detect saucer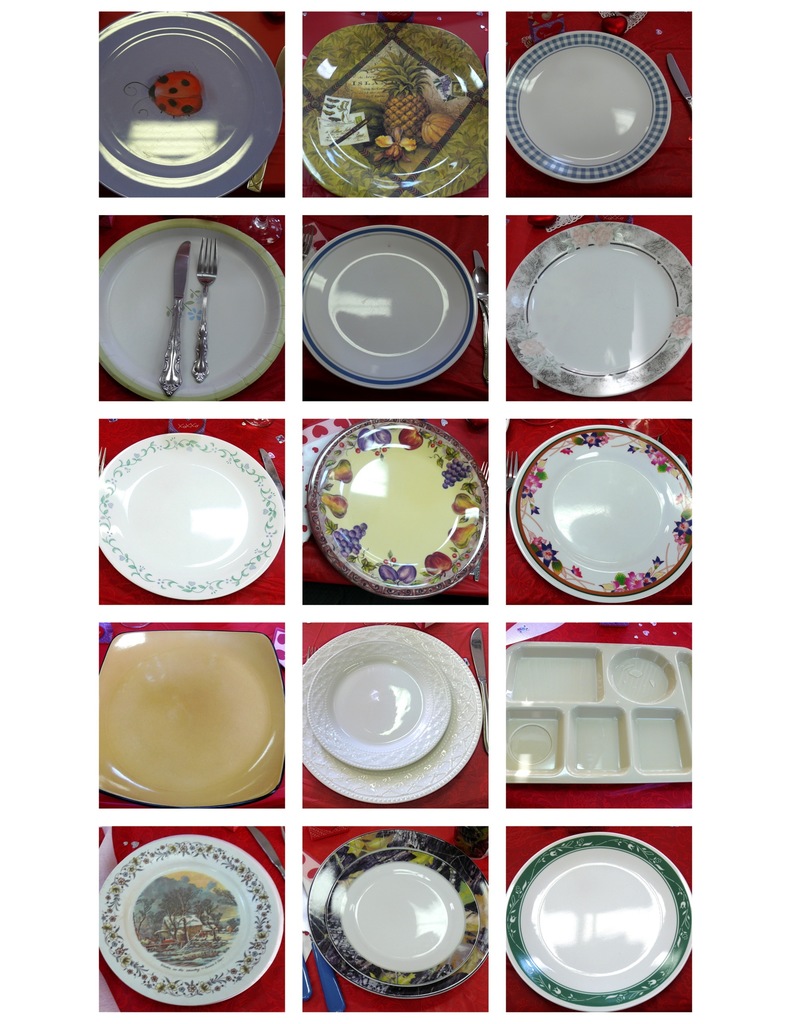
307,638,454,765
